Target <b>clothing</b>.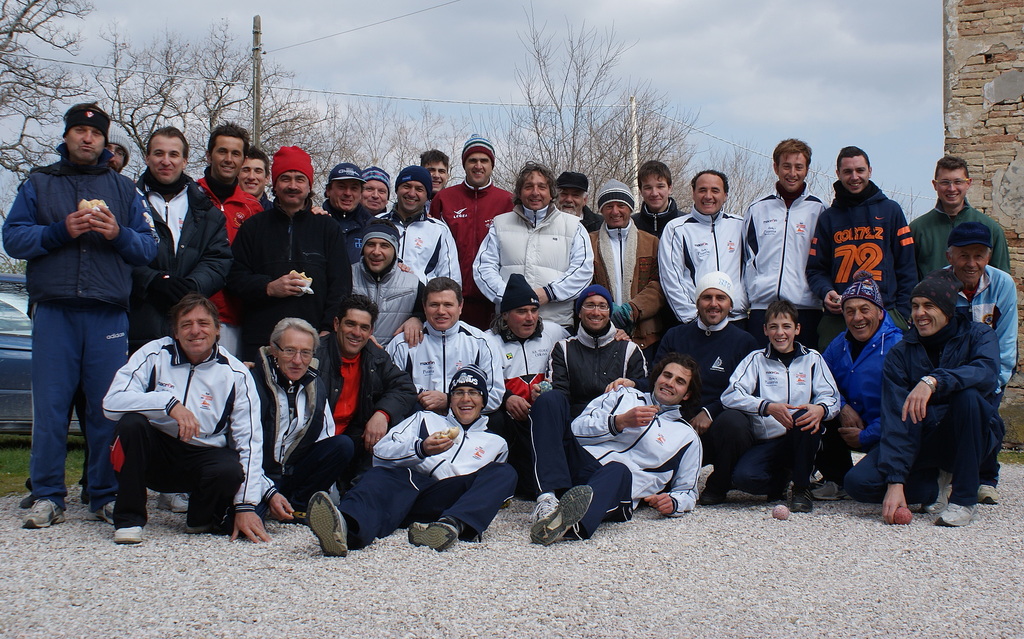
Target region: l=354, t=264, r=415, b=341.
